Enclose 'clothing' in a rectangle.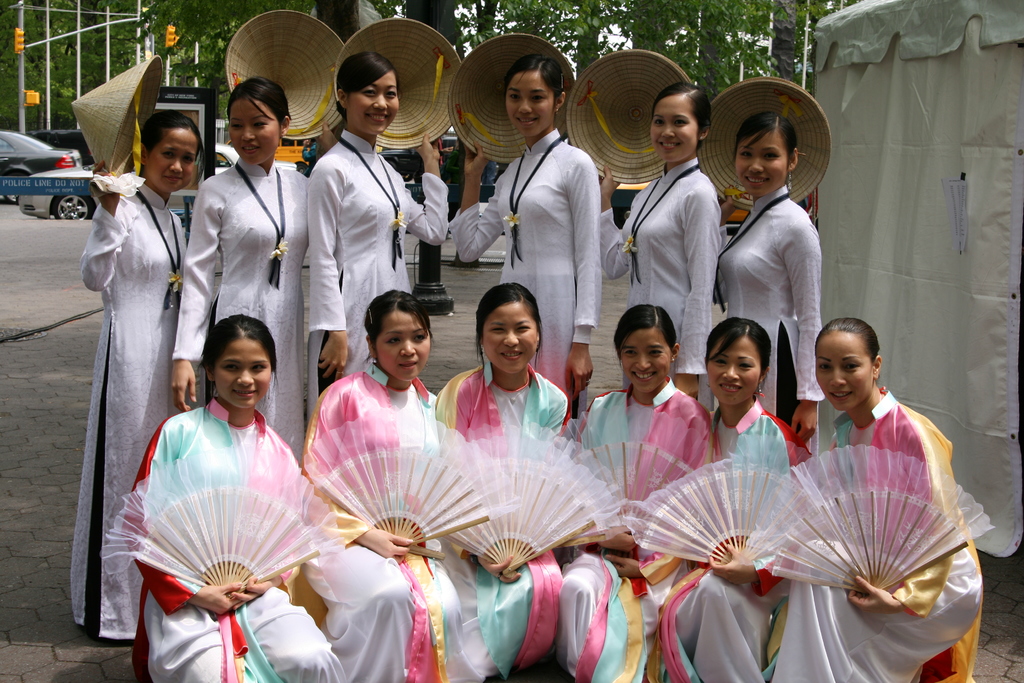
{"left": 286, "top": 363, "right": 447, "bottom": 682}.
